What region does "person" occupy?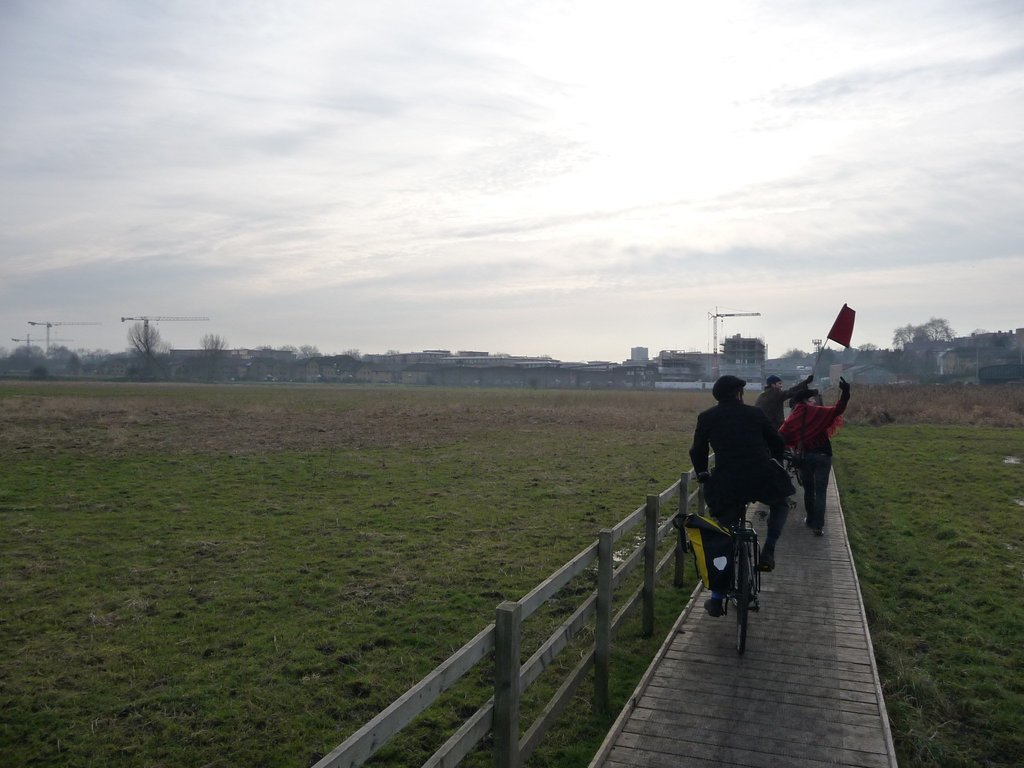
685:372:797:624.
